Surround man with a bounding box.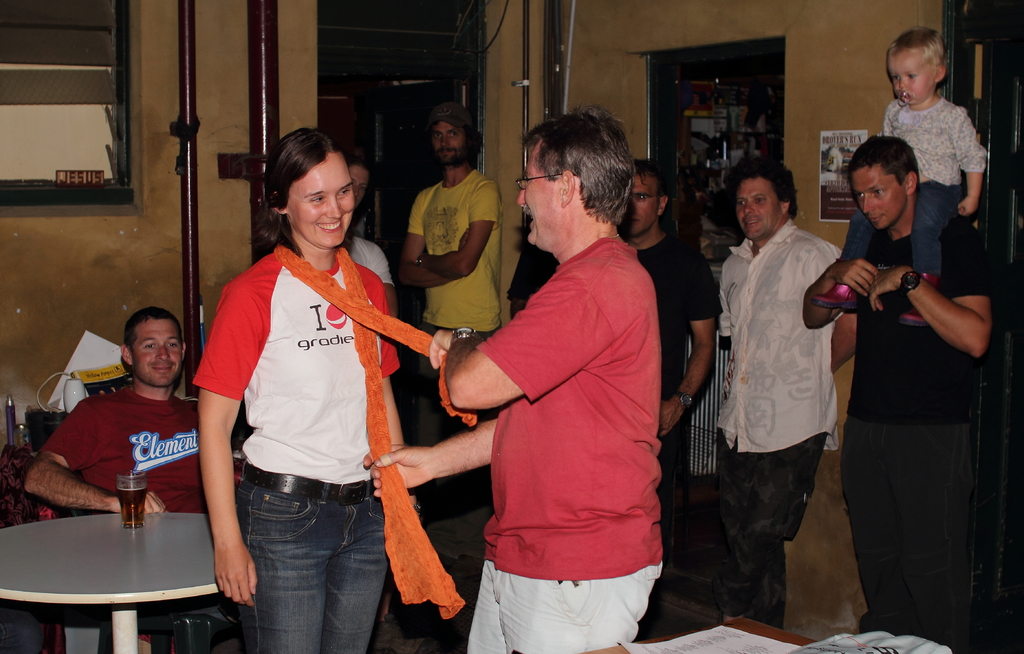
pyautogui.locateOnScreen(701, 139, 865, 627).
